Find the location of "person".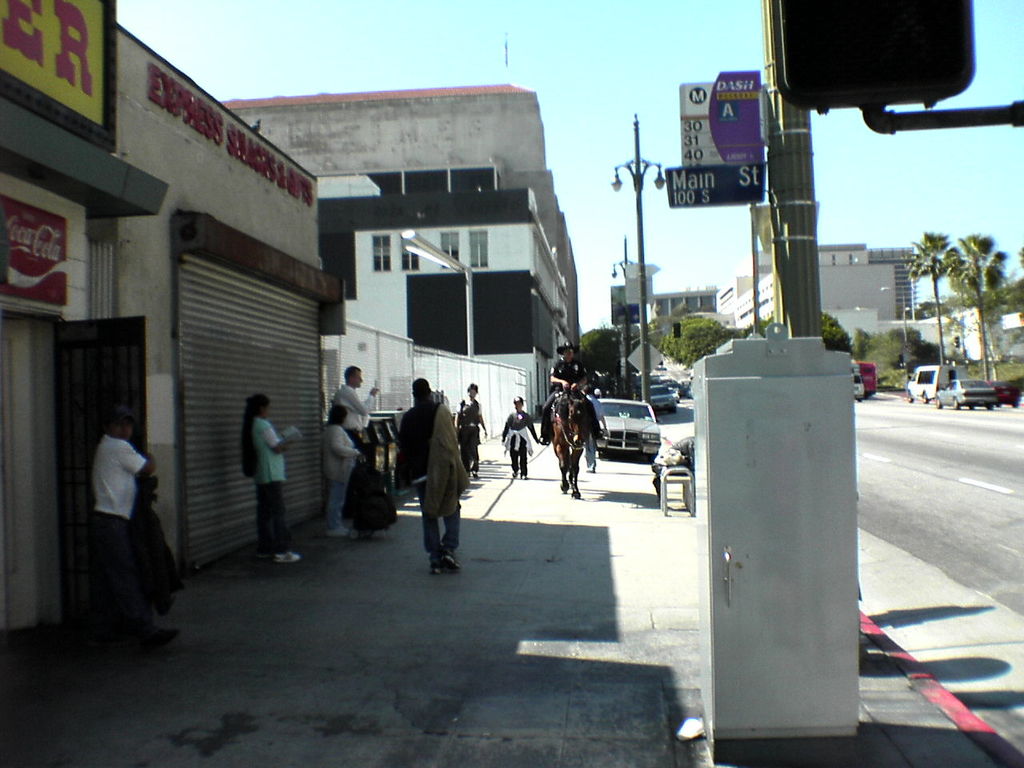
Location: crop(316, 394, 370, 533).
